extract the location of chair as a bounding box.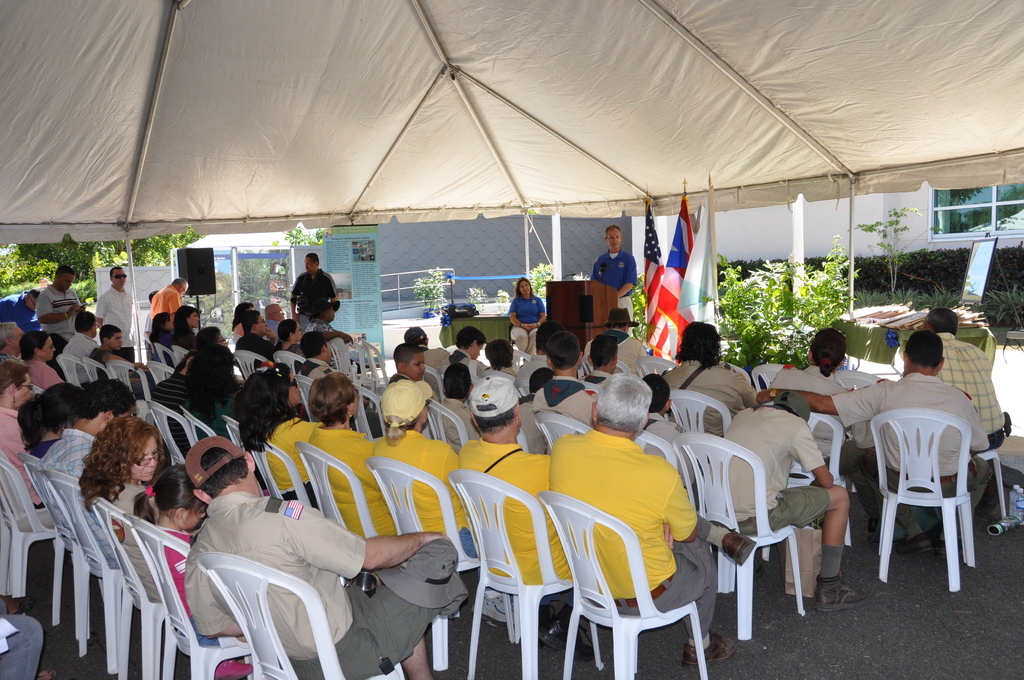
<region>245, 439, 309, 510</region>.
